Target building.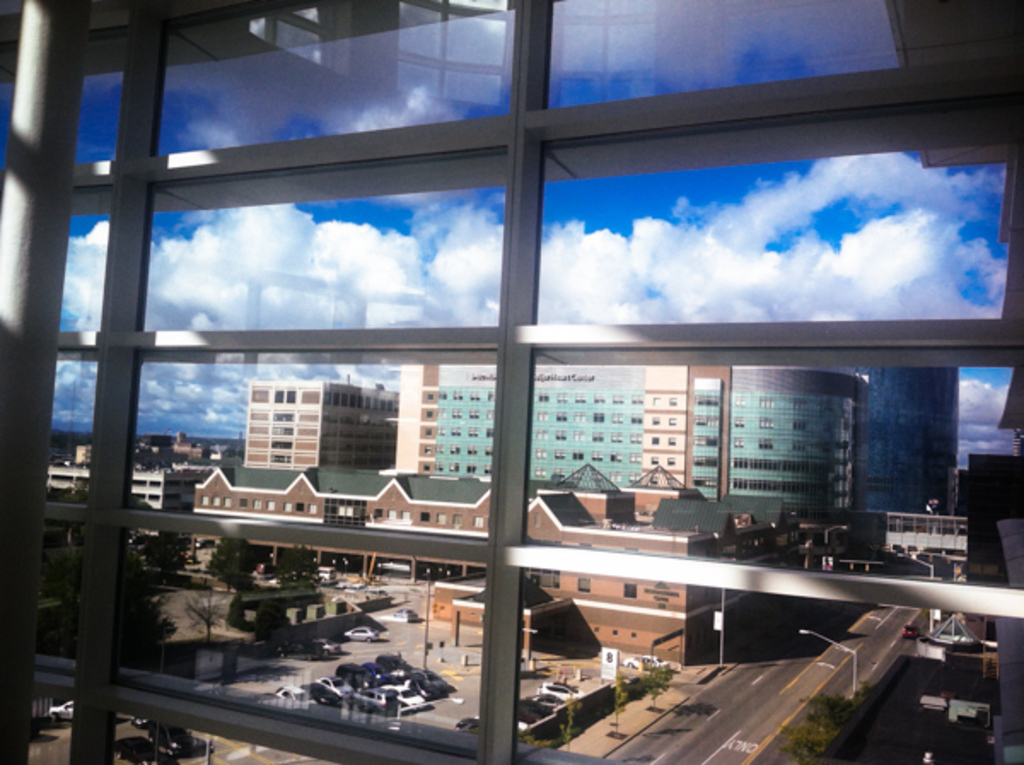
Target region: <bbox>0, 0, 1022, 763</bbox>.
